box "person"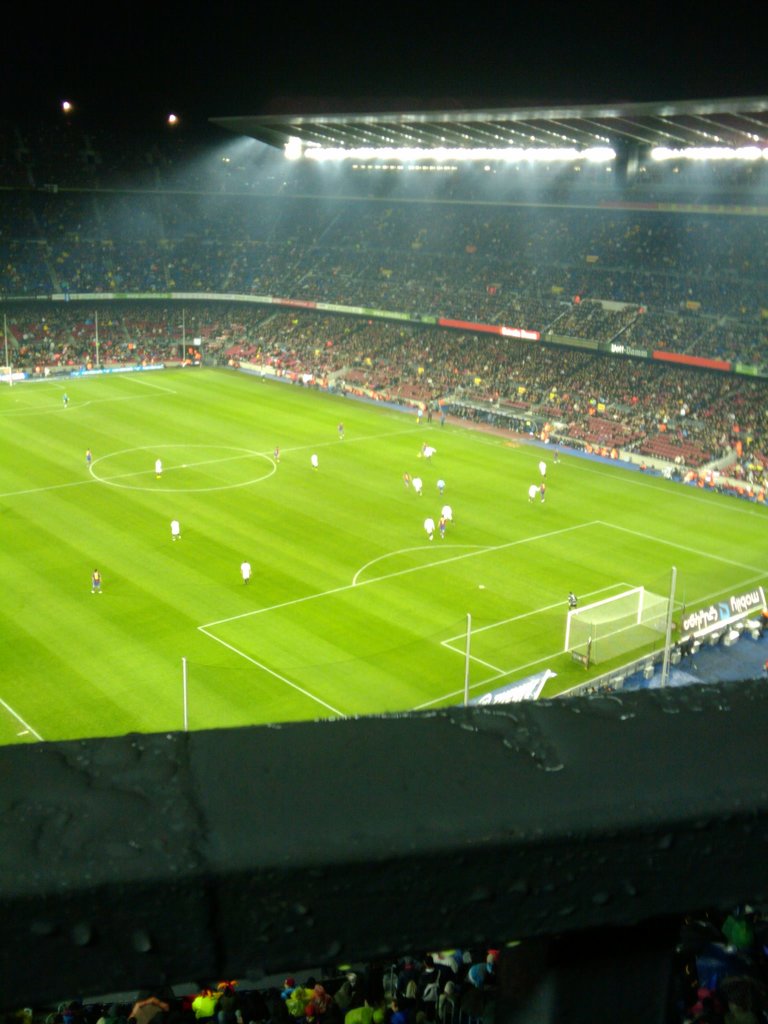
x1=426 y1=515 x2=435 y2=547
